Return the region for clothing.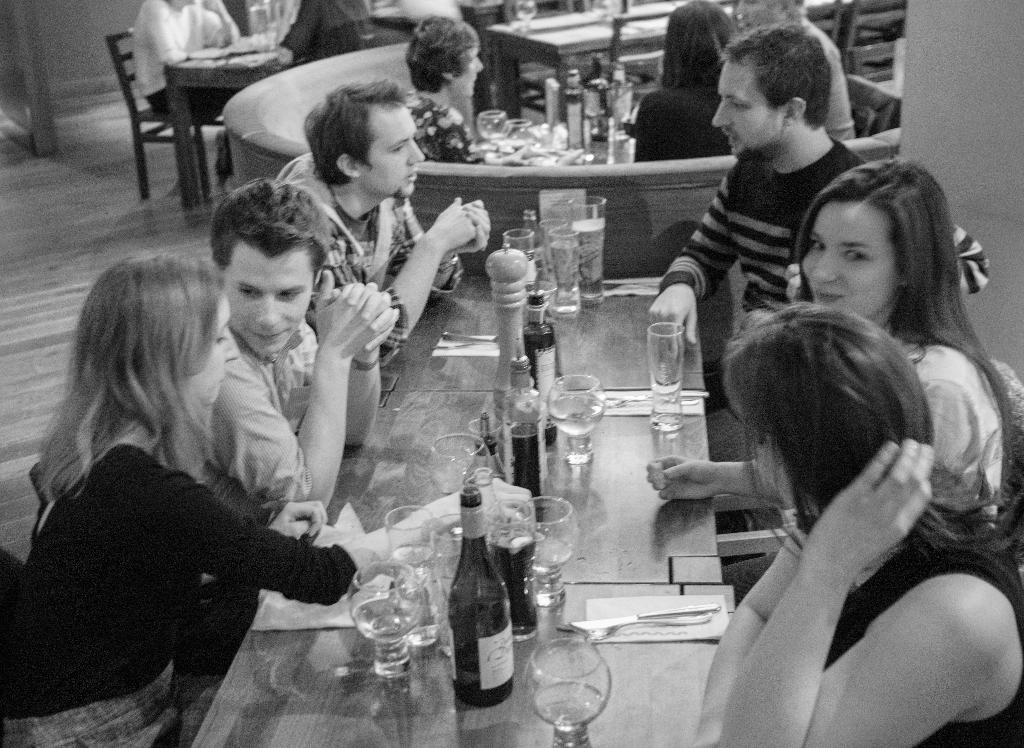
region(281, 0, 371, 64).
